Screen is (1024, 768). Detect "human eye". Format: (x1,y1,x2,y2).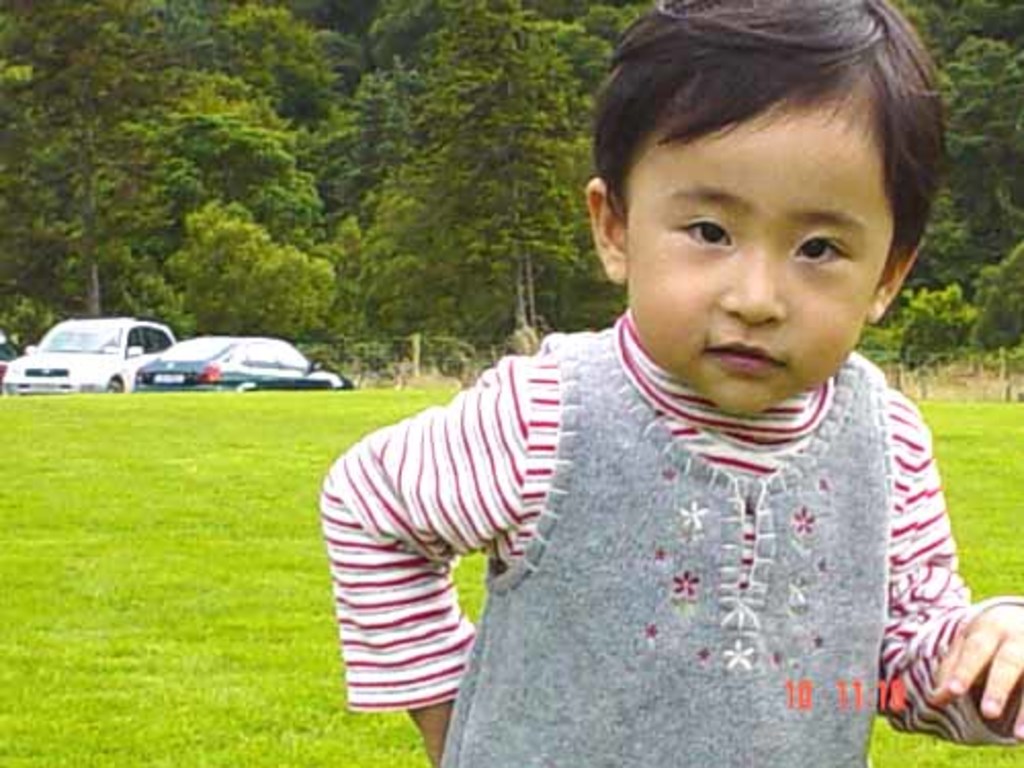
(666,188,754,266).
